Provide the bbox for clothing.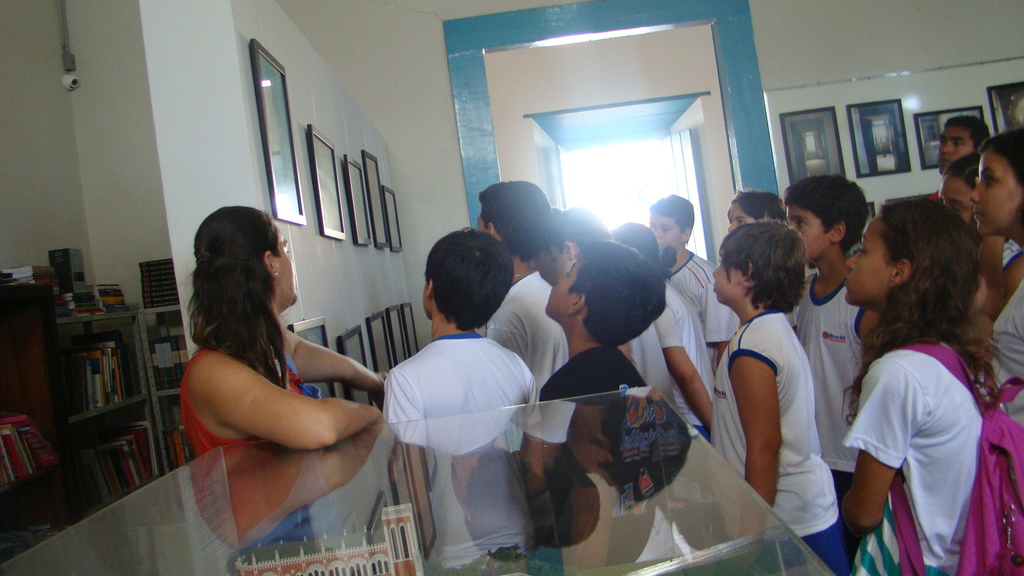
381/334/540/419.
